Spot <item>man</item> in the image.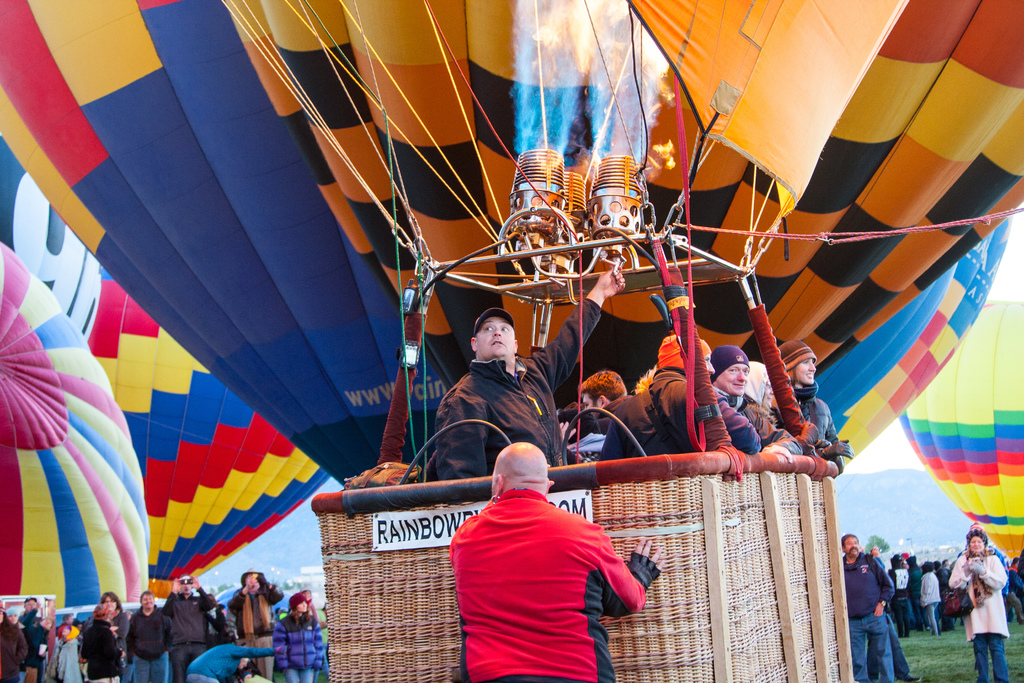
<item>man</item> found at <box>120,588,172,682</box>.
